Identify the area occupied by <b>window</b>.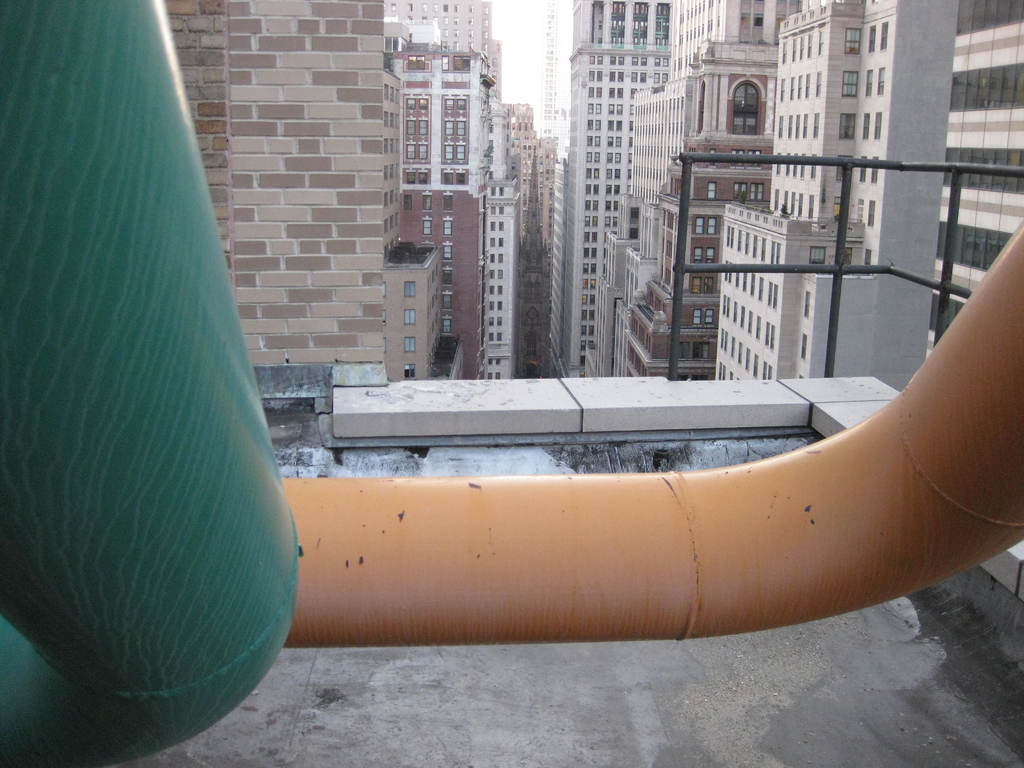
Area: <box>867,202,877,228</box>.
